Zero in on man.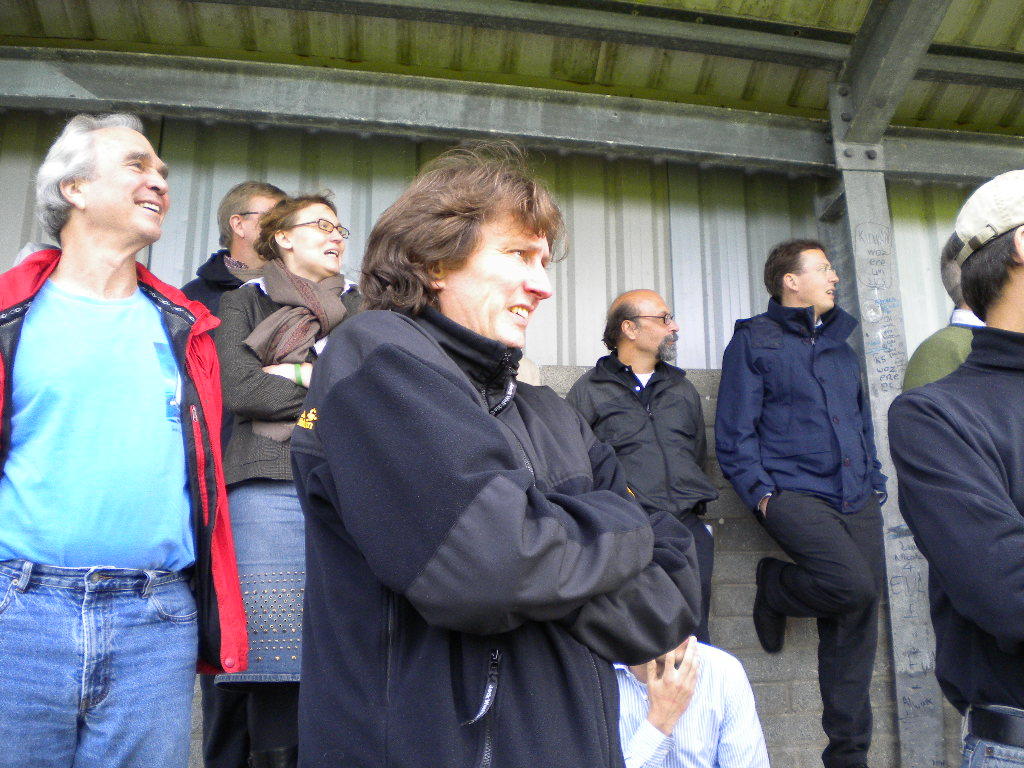
Zeroed in: x1=0 y1=115 x2=240 y2=767.
